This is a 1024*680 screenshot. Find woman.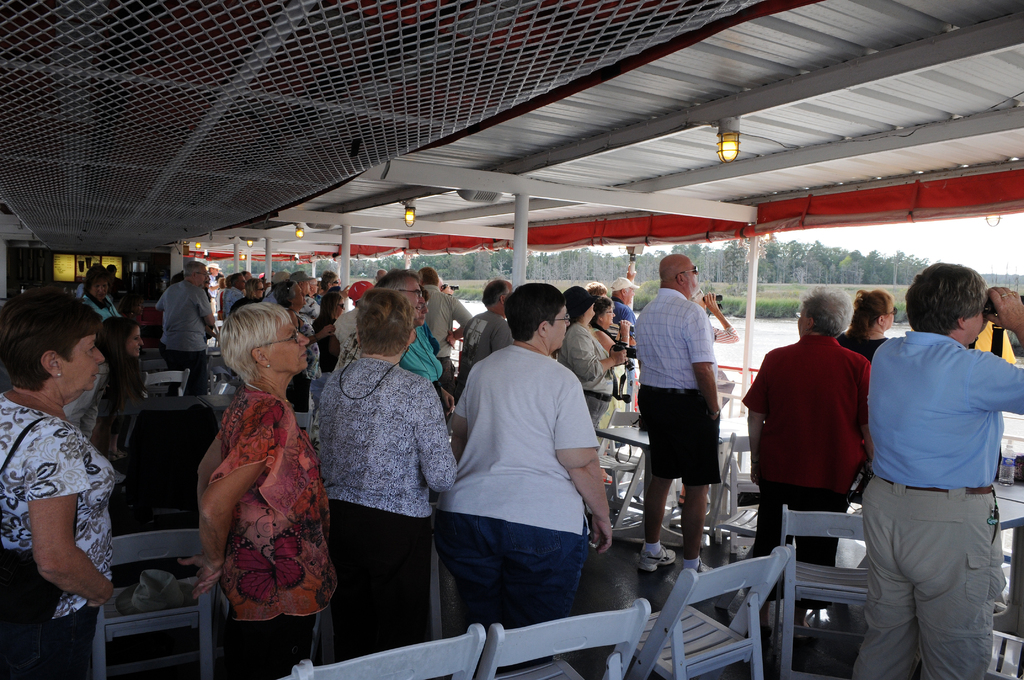
Bounding box: {"x1": 229, "y1": 277, "x2": 268, "y2": 314}.
